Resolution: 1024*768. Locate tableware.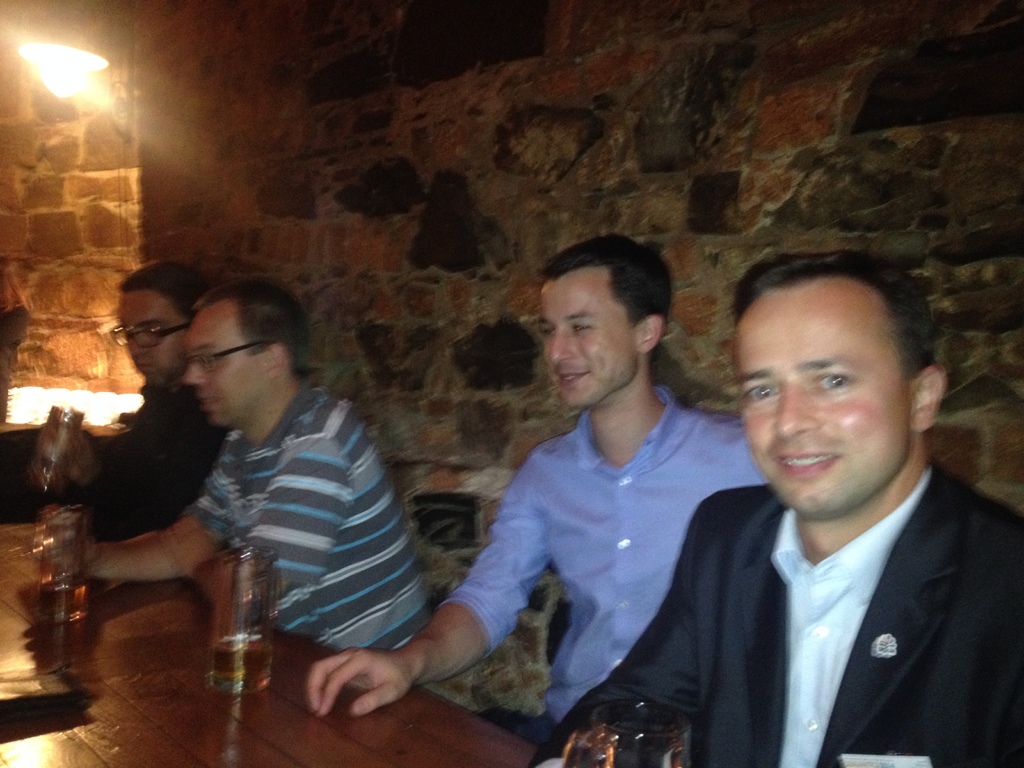
<region>36, 506, 93, 632</region>.
